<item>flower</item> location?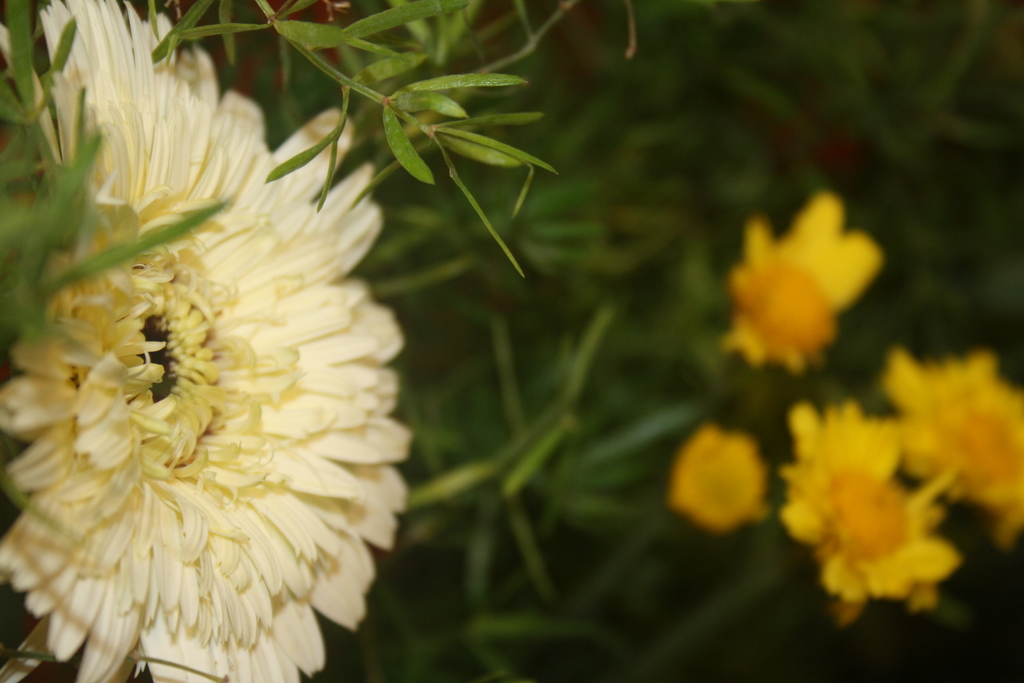
box(780, 400, 967, 625)
